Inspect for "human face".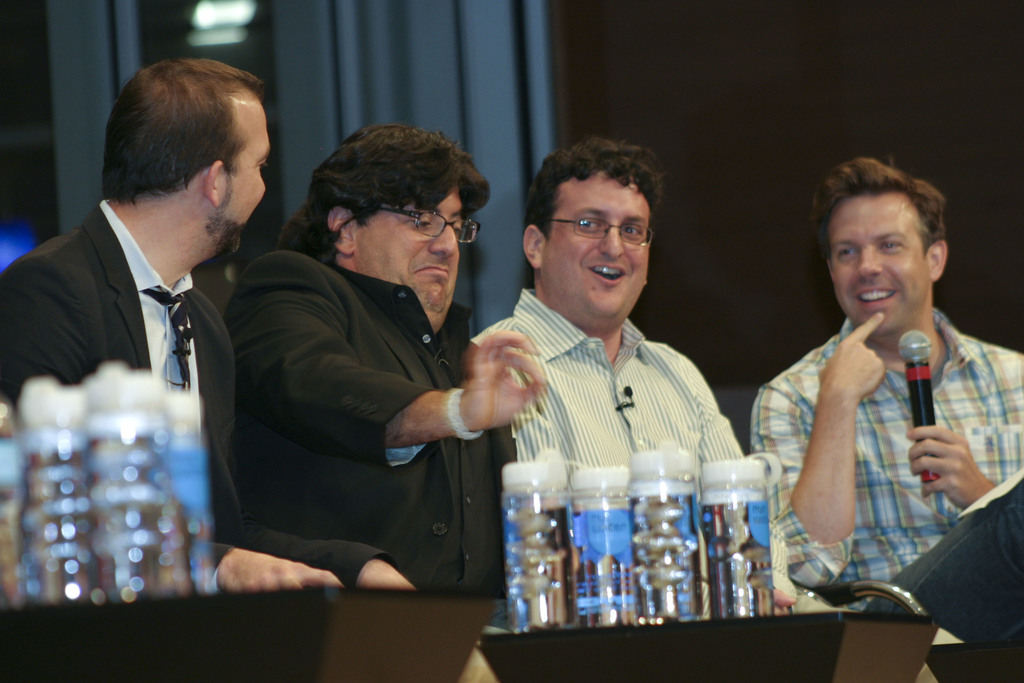
Inspection: bbox(833, 190, 927, 333).
